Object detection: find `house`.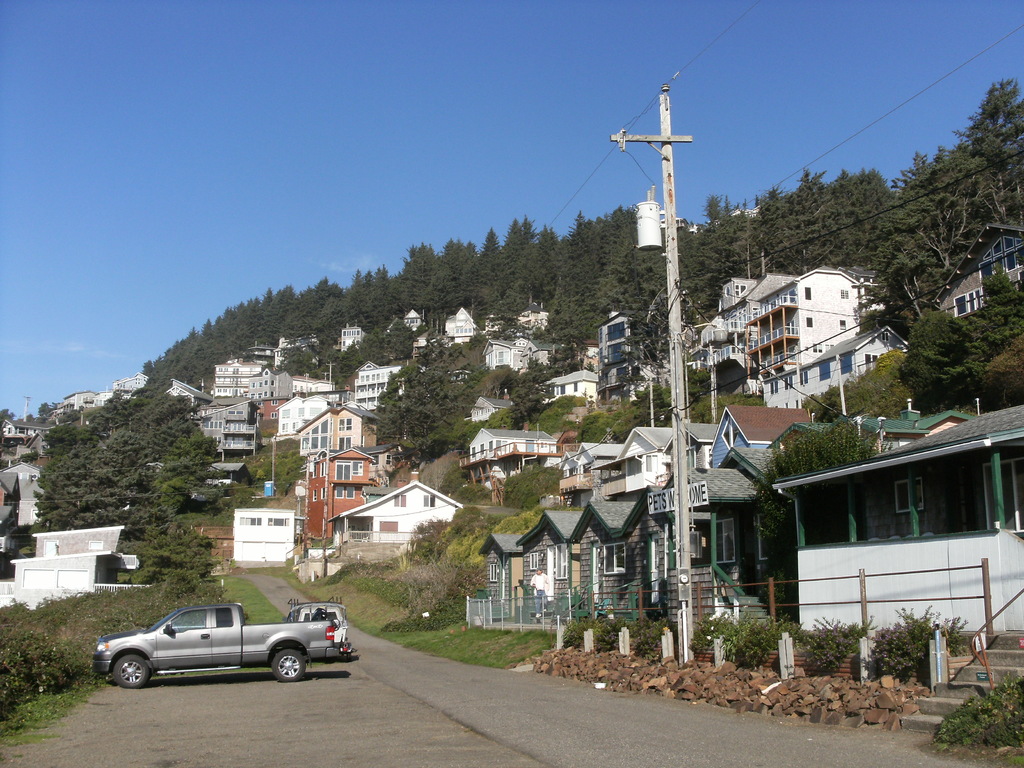
BBox(552, 409, 845, 490).
